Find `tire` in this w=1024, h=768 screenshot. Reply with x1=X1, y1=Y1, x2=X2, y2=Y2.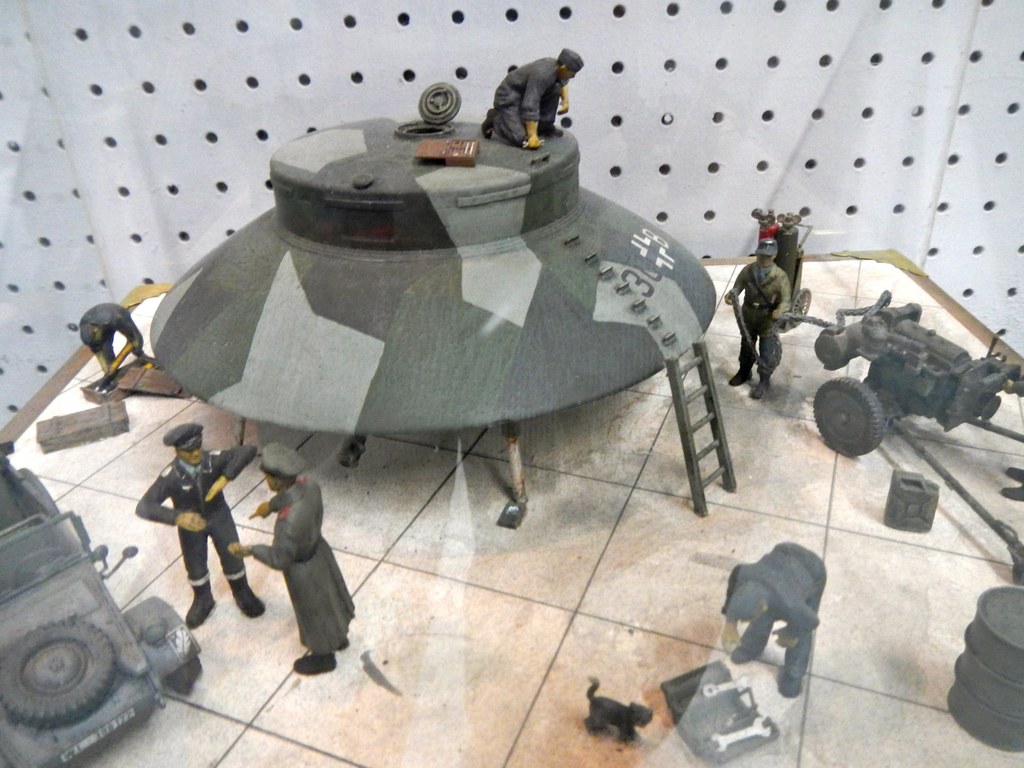
x1=821, y1=376, x2=909, y2=465.
